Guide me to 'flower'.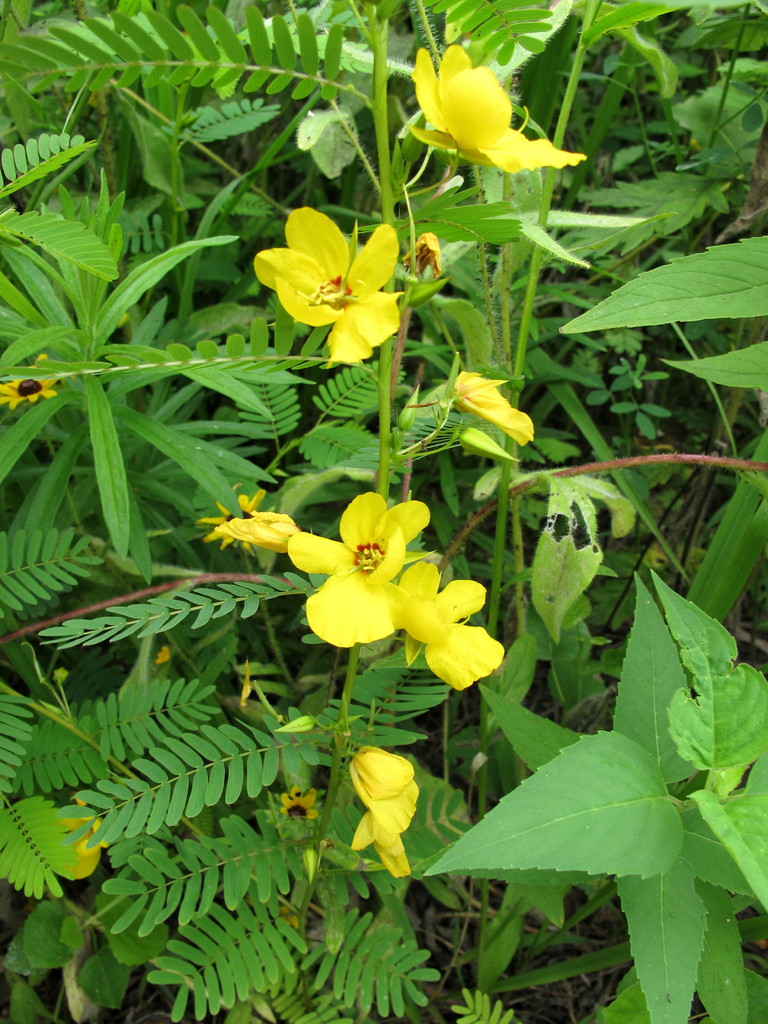
Guidance: crop(0, 360, 58, 407).
